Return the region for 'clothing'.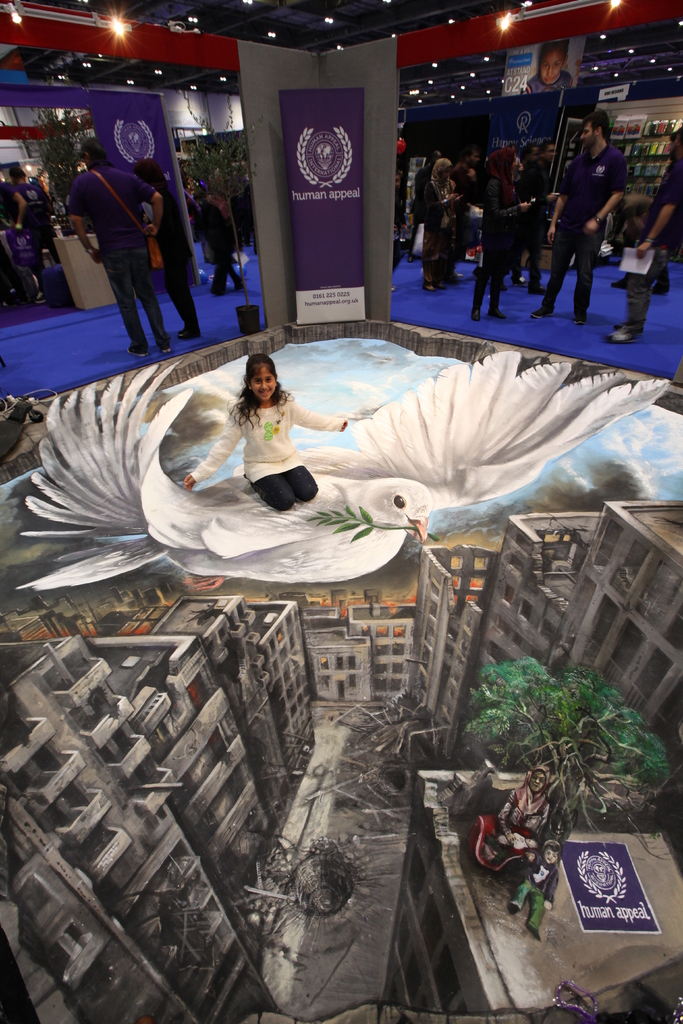
BBox(179, 148, 249, 304).
